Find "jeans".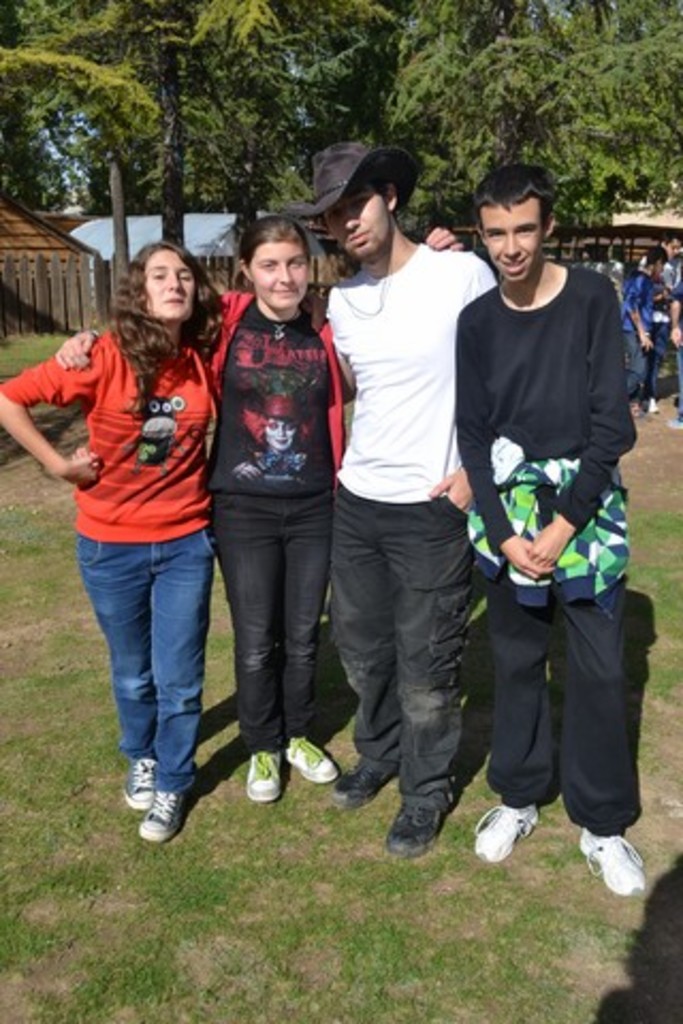
BBox(489, 559, 664, 834).
